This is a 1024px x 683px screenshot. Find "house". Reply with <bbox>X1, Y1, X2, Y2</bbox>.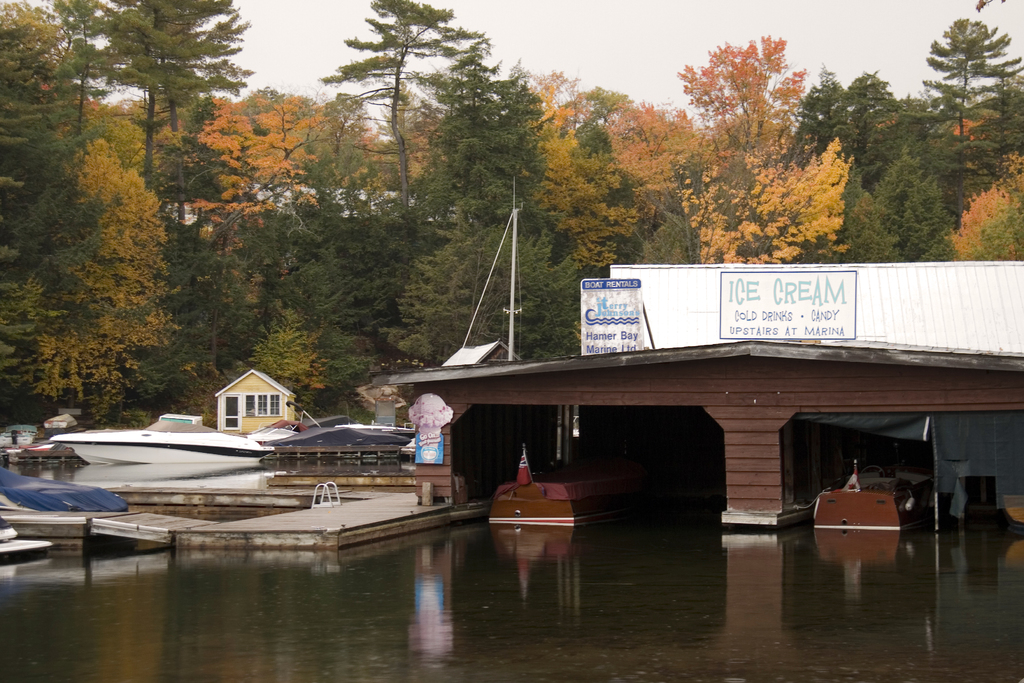
<bbox>214, 365, 295, 434</bbox>.
